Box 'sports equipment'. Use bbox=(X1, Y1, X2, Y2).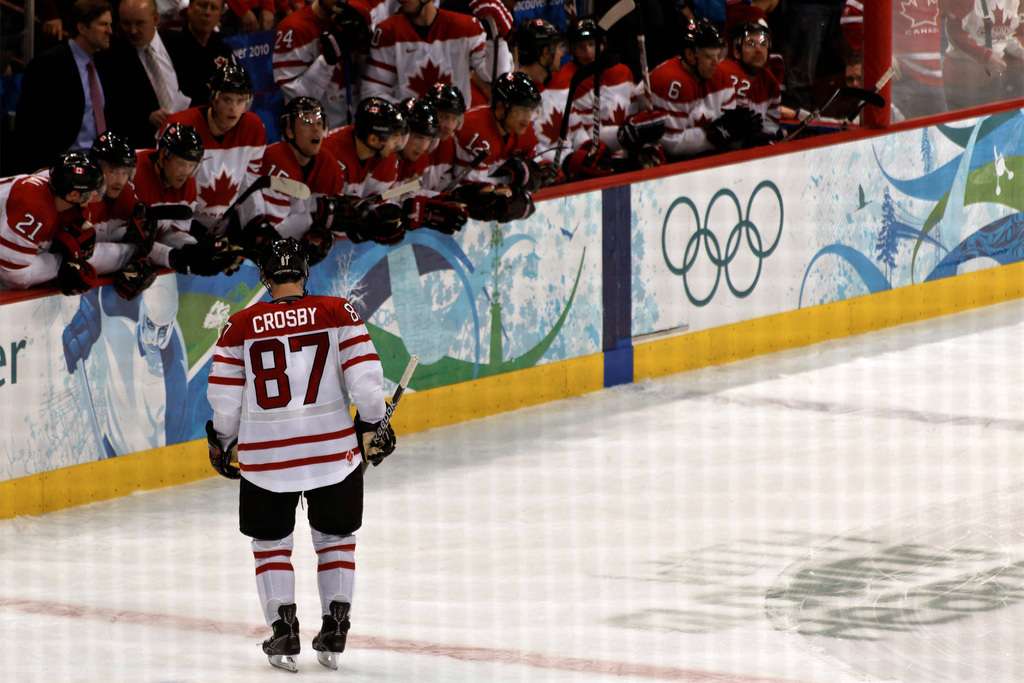
bbox=(314, 195, 350, 232).
